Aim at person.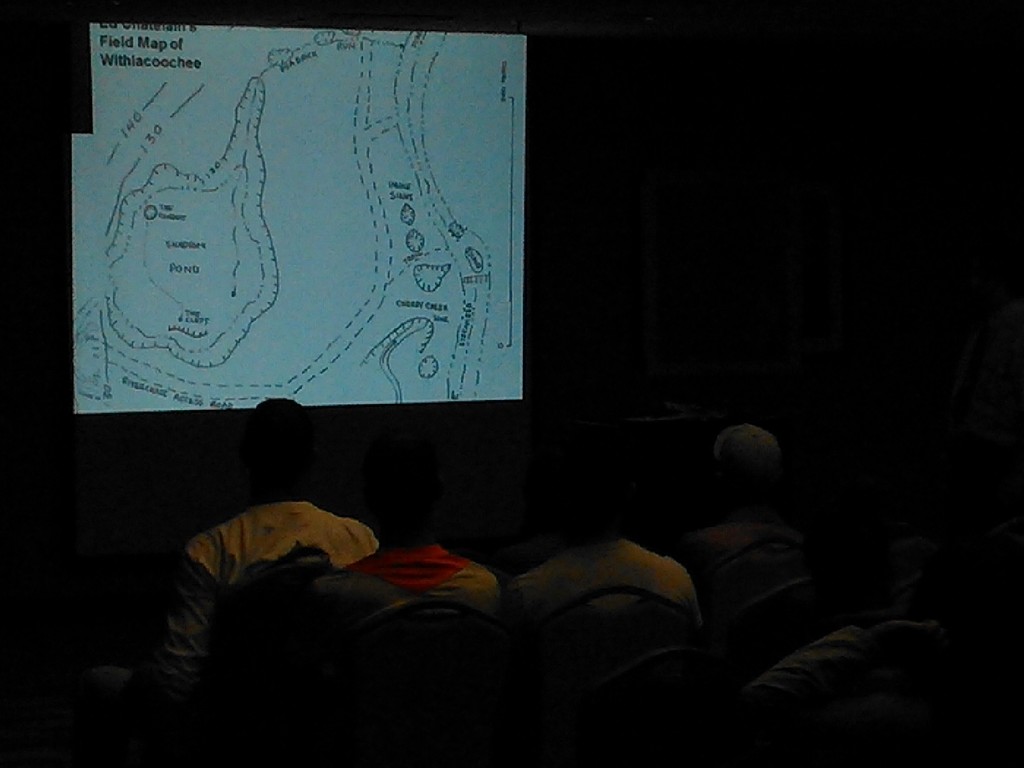
Aimed at [x1=497, y1=449, x2=703, y2=604].
